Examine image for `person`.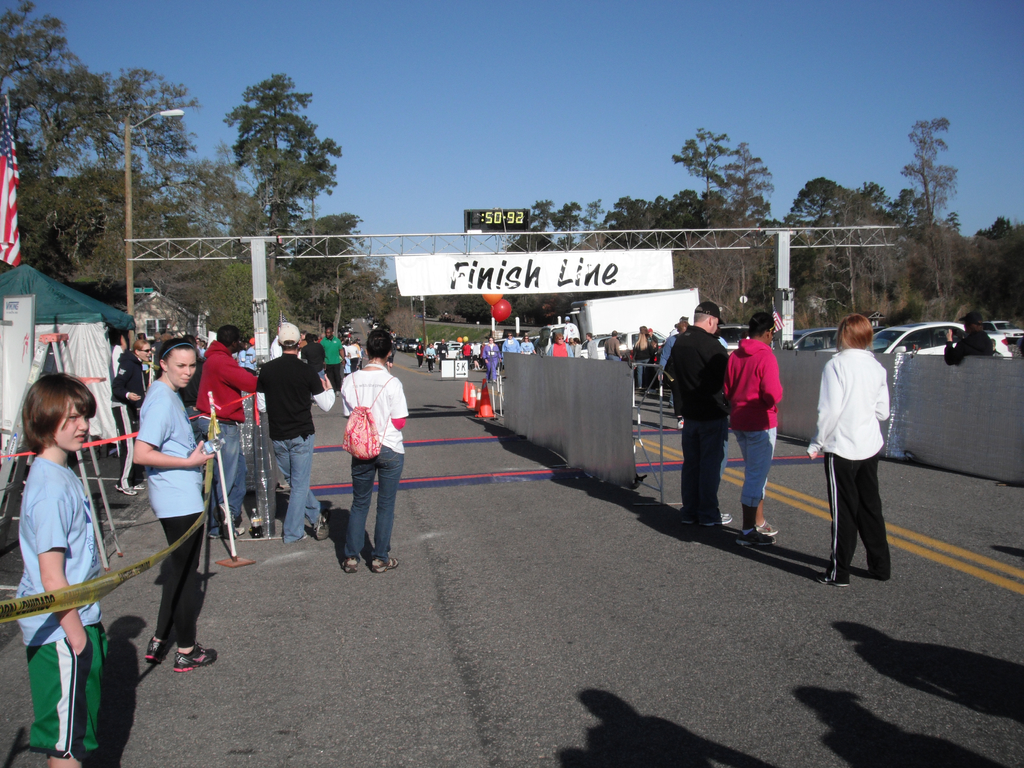
Examination result: 320, 328, 340, 392.
